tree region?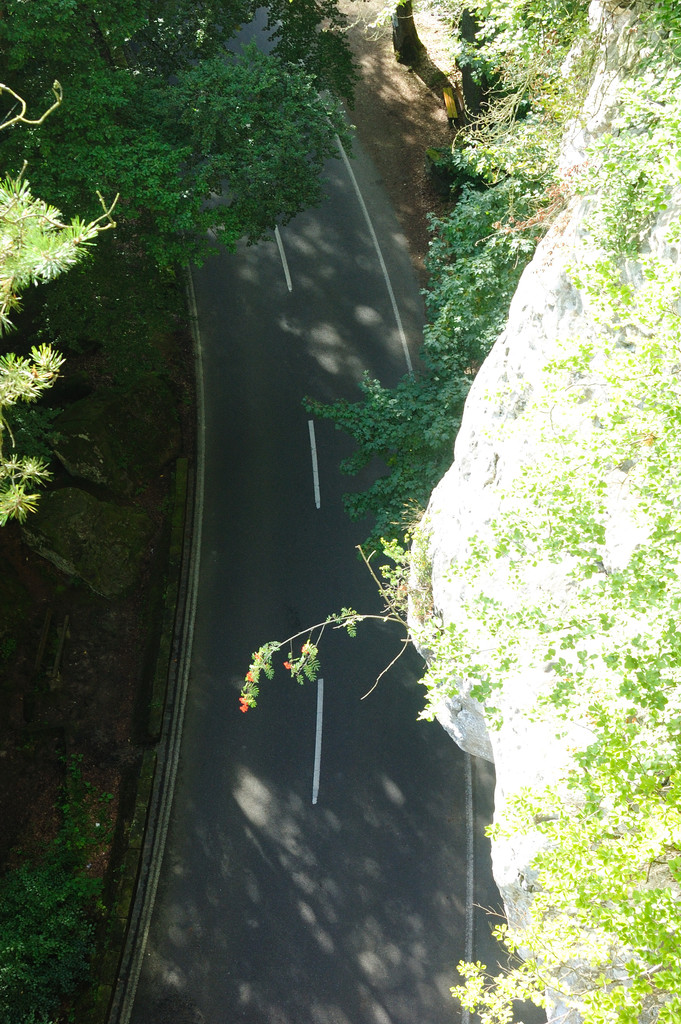
{"left": 0, "top": 77, "right": 119, "bottom": 525}
